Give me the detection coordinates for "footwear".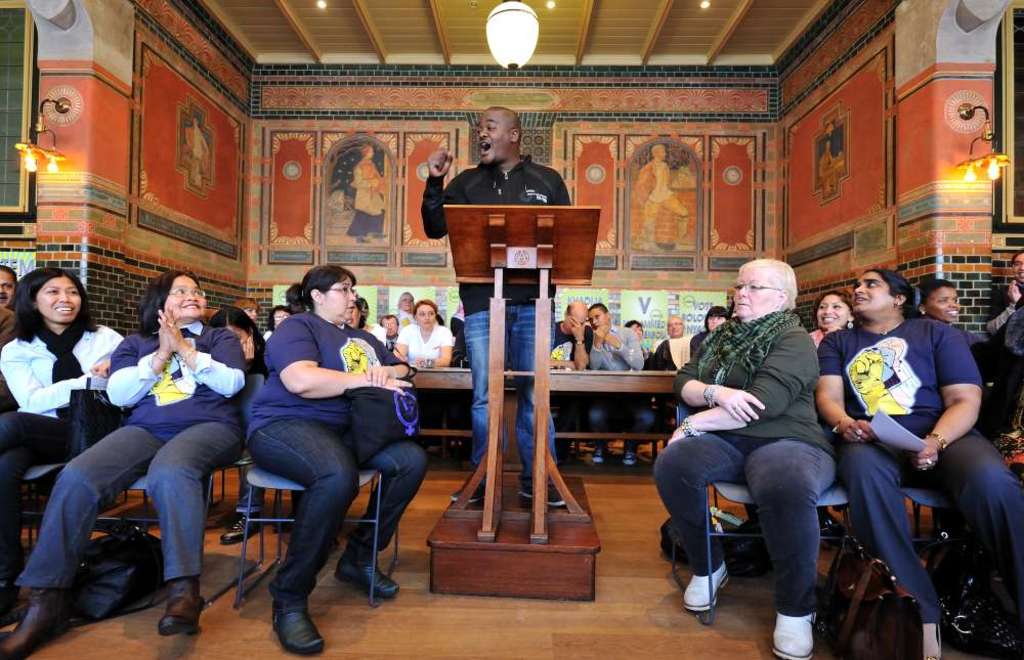
334 557 399 599.
